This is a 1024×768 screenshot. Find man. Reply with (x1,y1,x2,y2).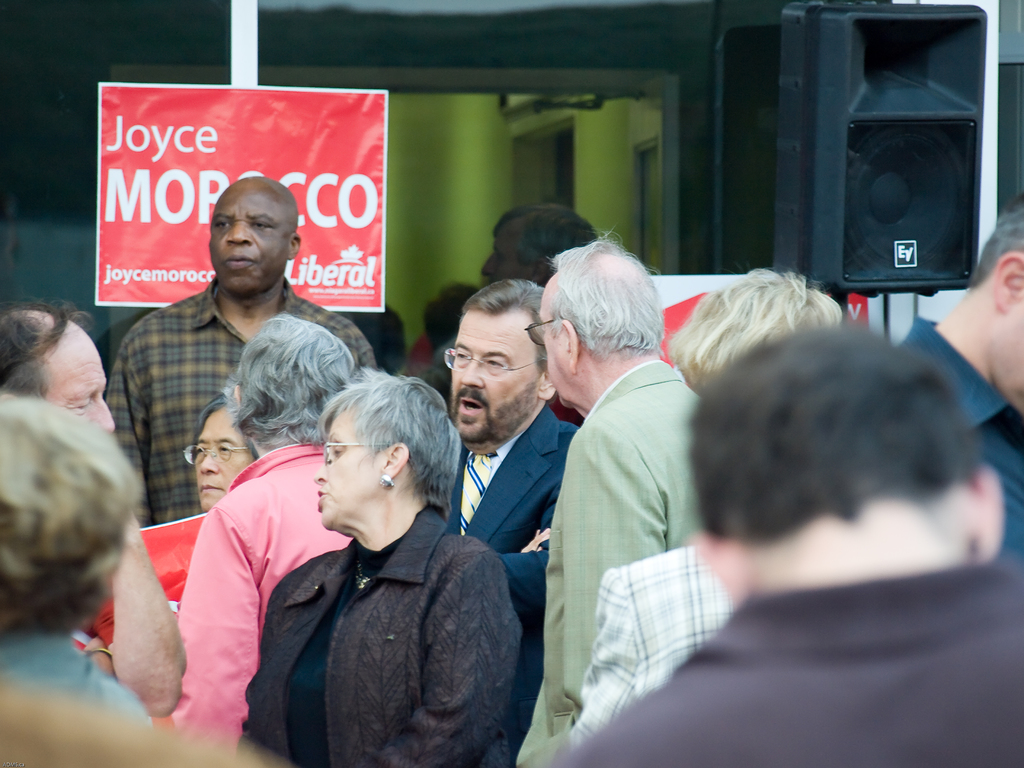
(484,208,591,296).
